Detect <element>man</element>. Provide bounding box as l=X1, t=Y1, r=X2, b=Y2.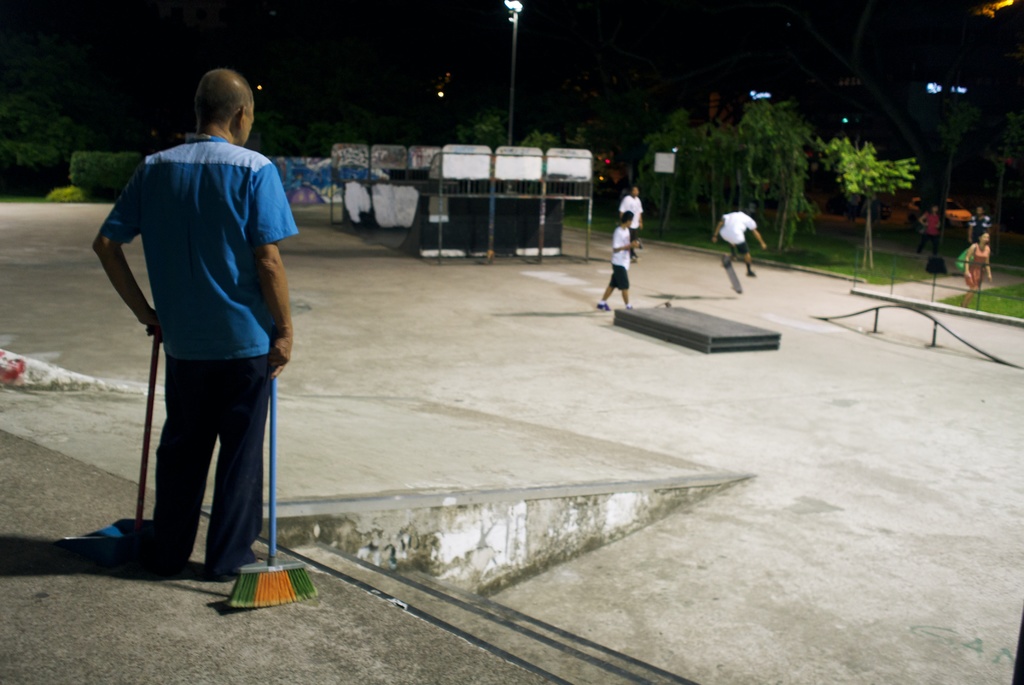
l=88, t=69, r=298, b=566.
